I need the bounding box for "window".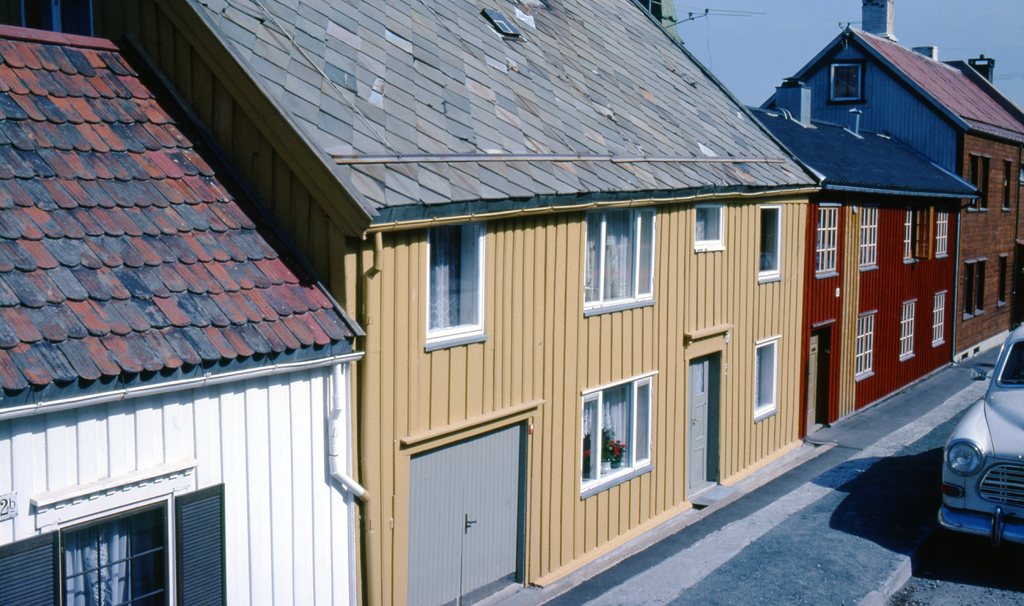
Here it is: x1=0 y1=477 x2=227 y2=605.
